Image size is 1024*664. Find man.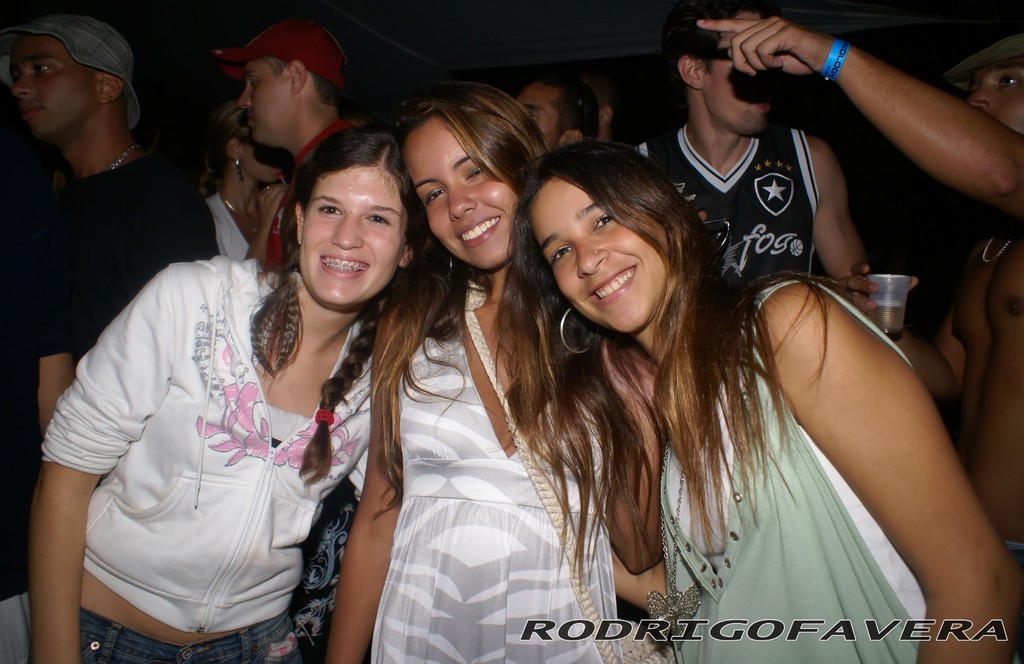
bbox(634, 0, 872, 298).
